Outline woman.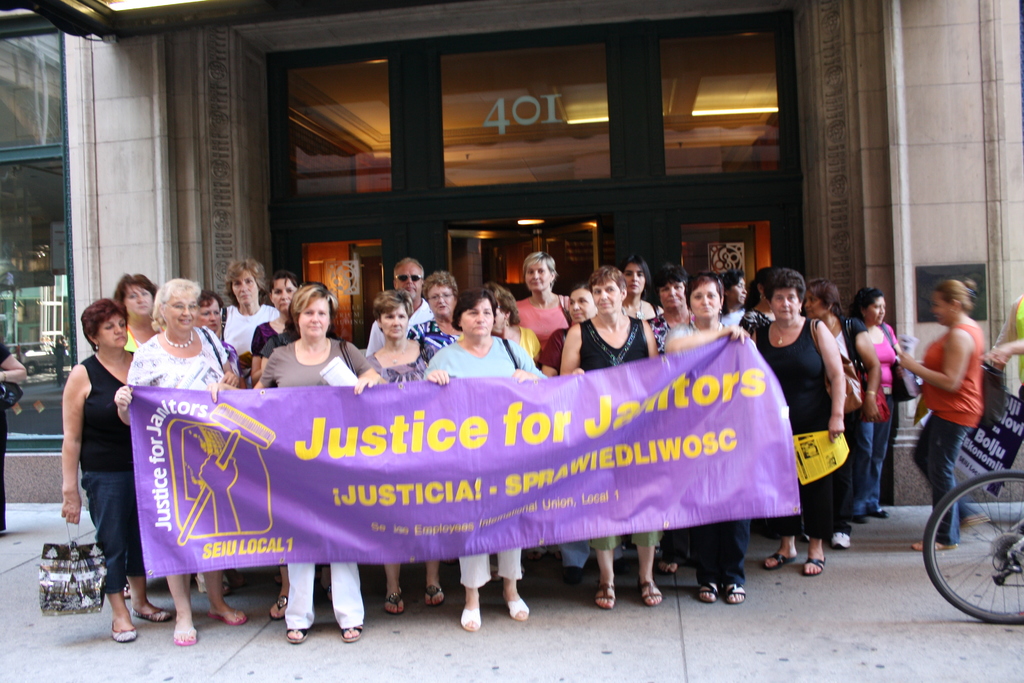
Outline: [left=748, top=265, right=849, bottom=564].
